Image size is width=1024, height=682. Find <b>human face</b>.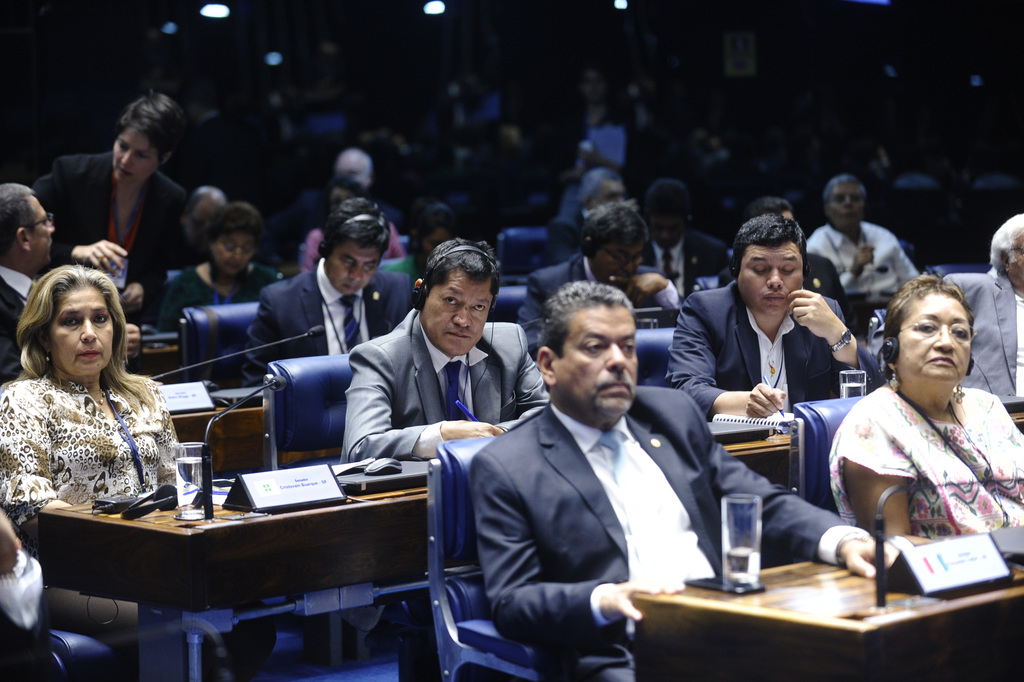
box=[422, 275, 492, 353].
